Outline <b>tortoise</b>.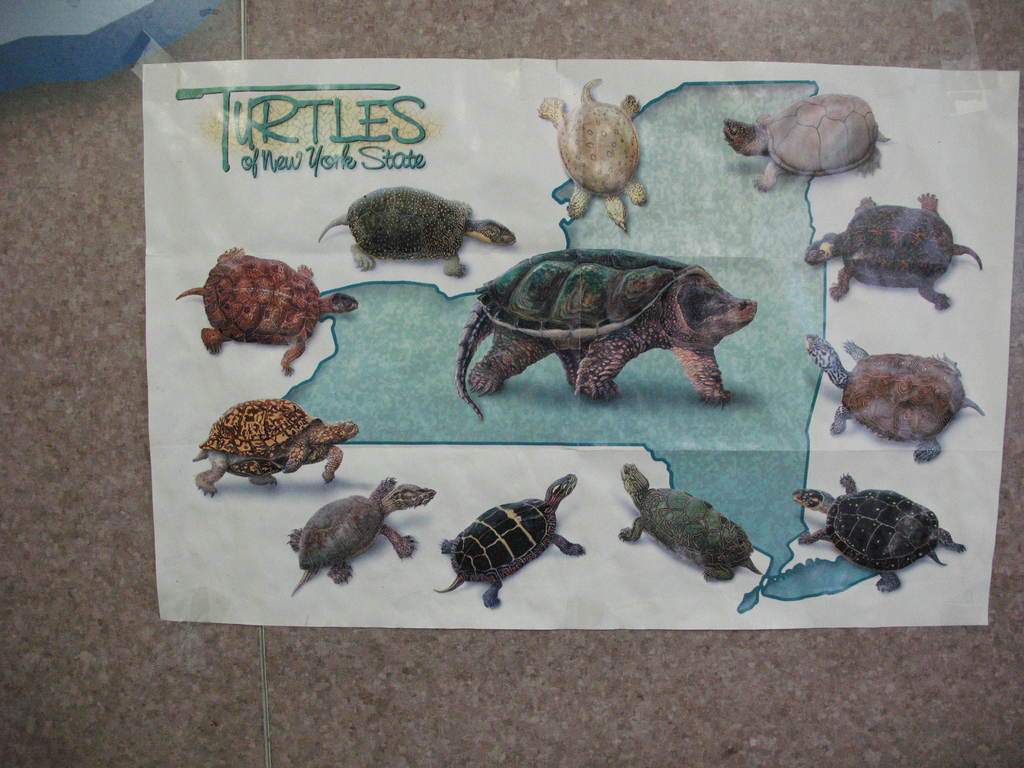
Outline: rect(614, 462, 781, 581).
